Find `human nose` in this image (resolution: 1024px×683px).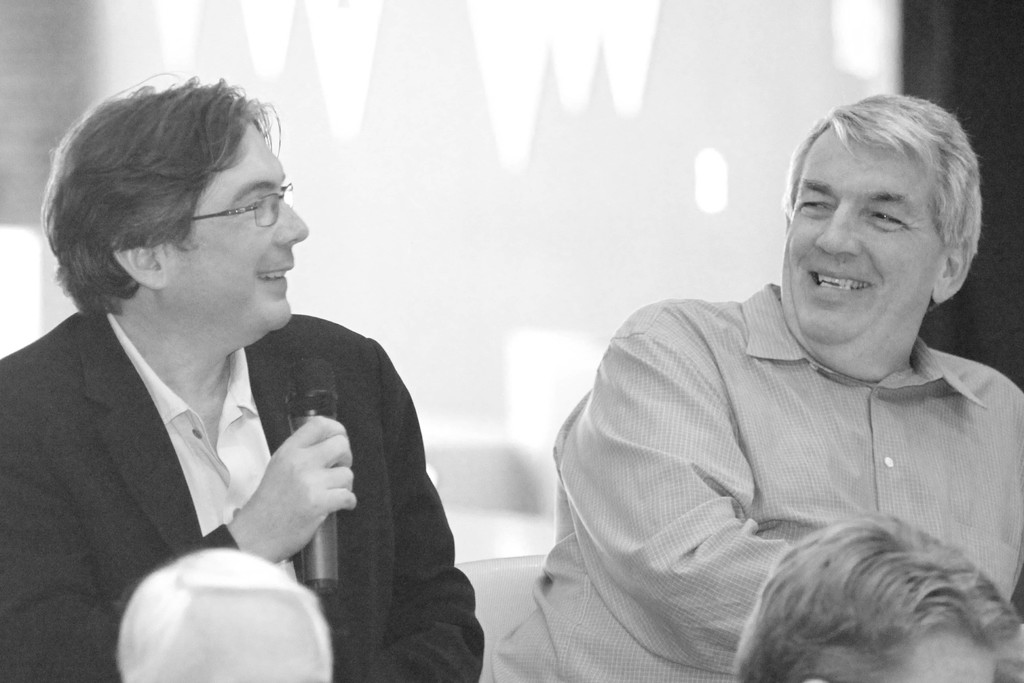
Rect(278, 203, 312, 247).
